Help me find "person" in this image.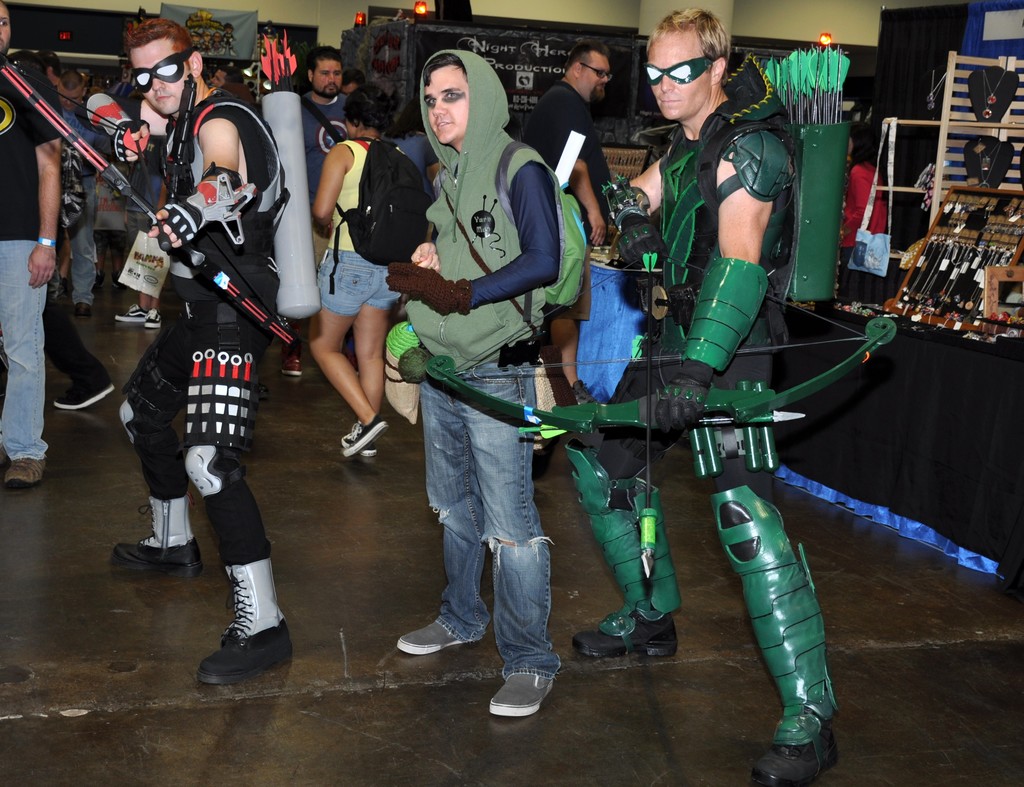
Found it: <region>1, 0, 62, 490</region>.
